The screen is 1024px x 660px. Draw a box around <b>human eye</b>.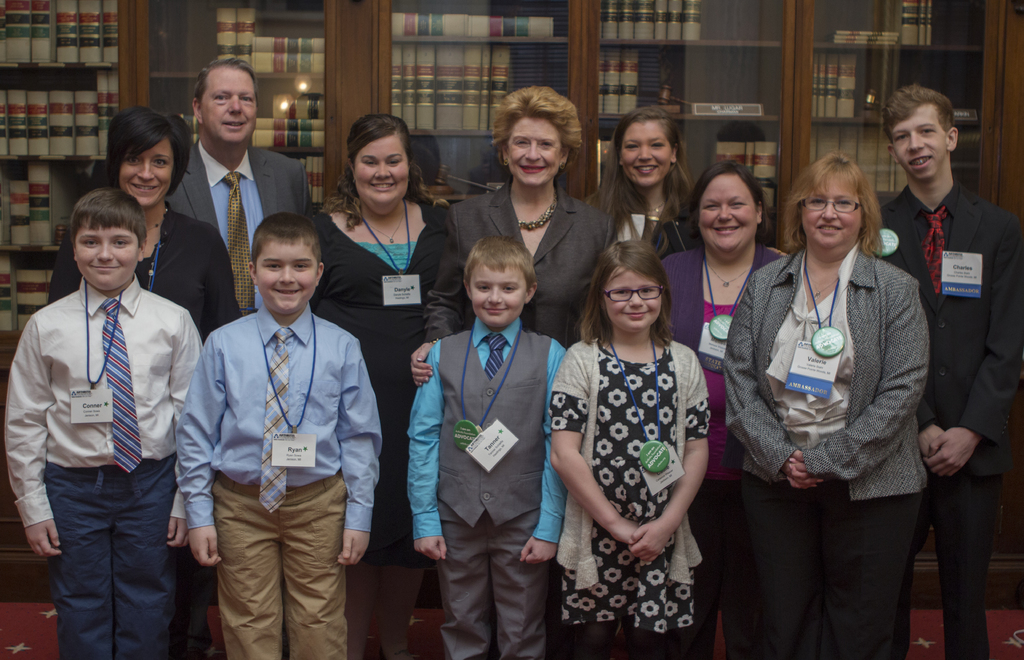
bbox=(650, 141, 668, 150).
